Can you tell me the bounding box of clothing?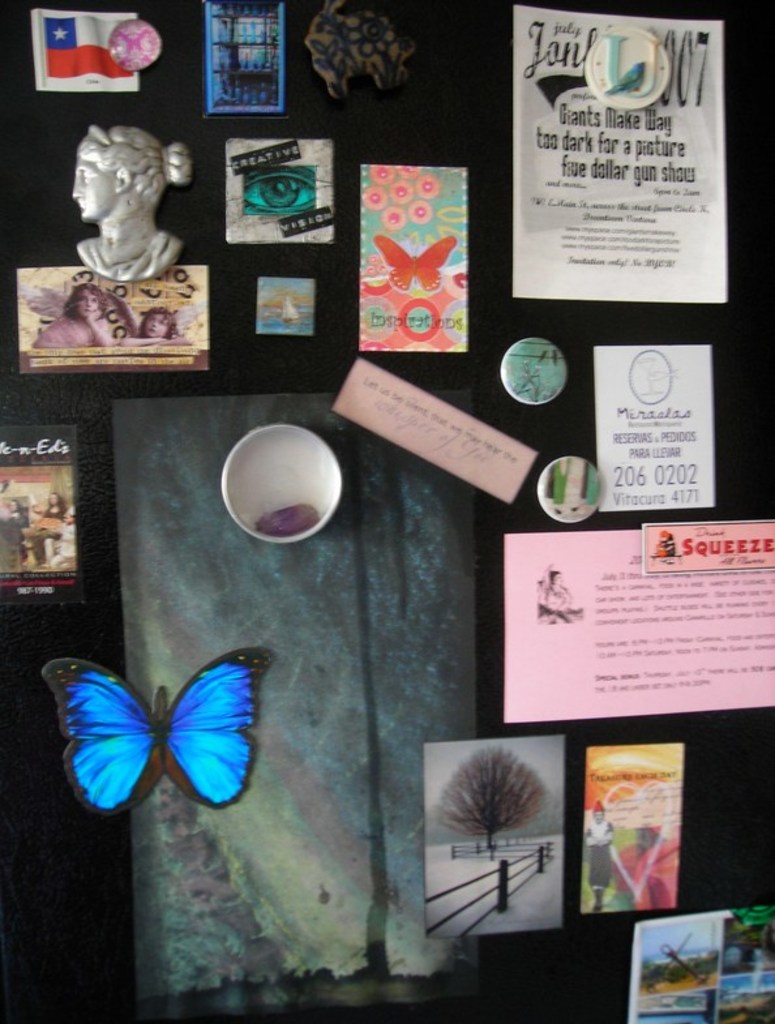
region(656, 541, 667, 556).
